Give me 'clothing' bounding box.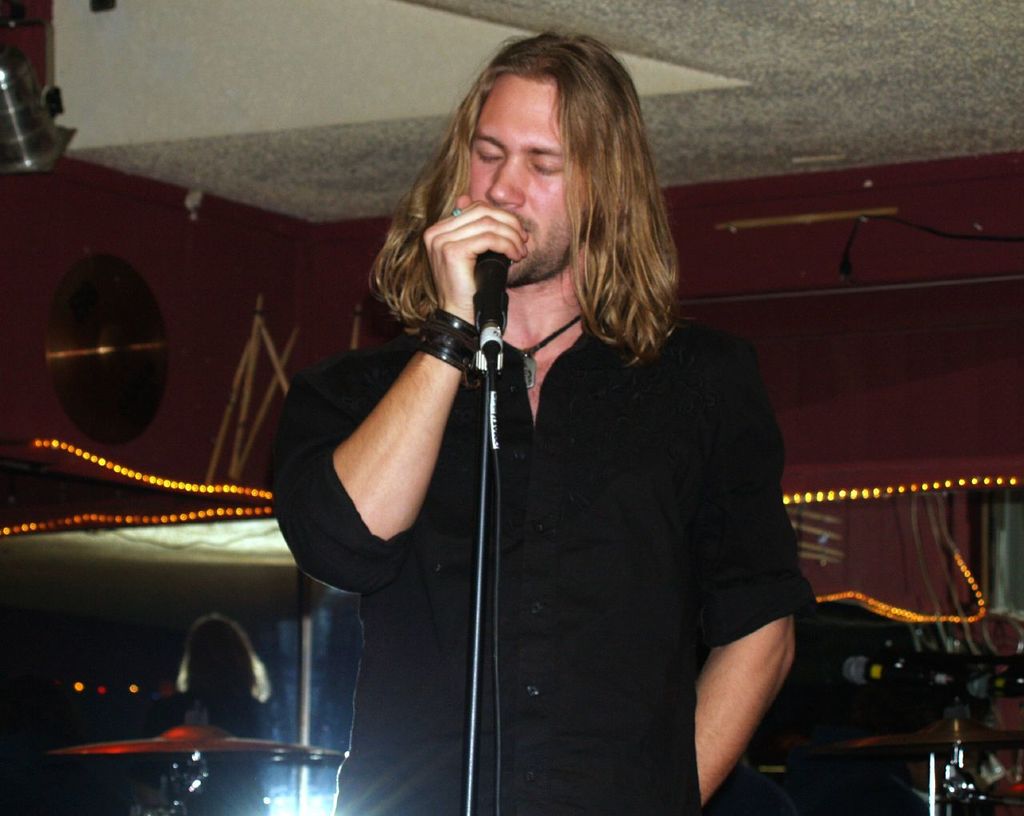
region(150, 691, 273, 815).
